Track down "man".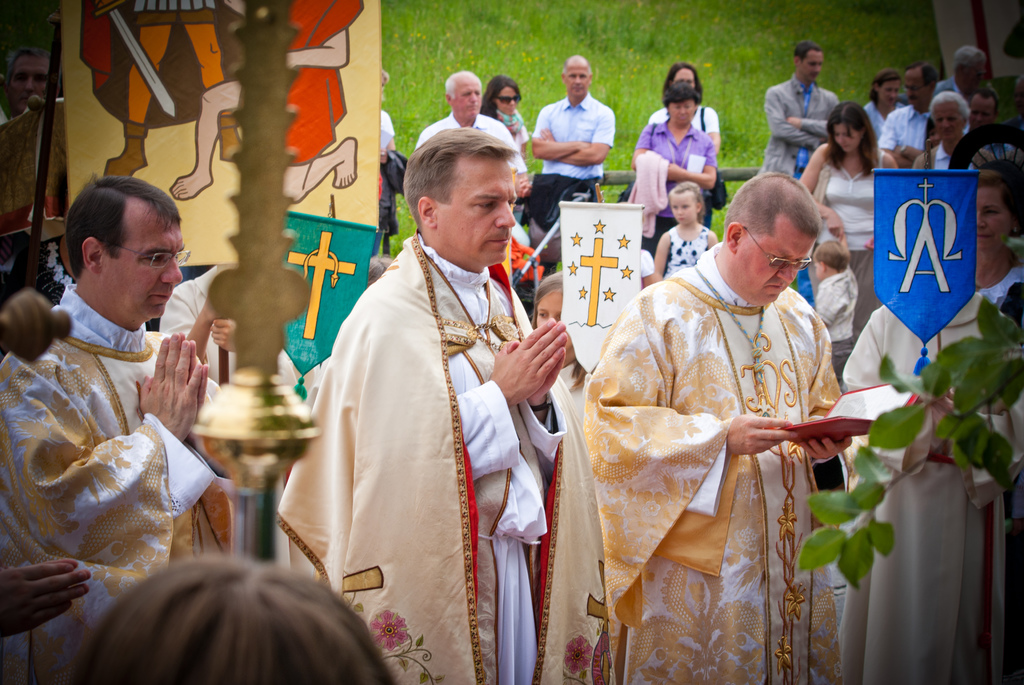
Tracked to <box>909,91,999,175</box>.
